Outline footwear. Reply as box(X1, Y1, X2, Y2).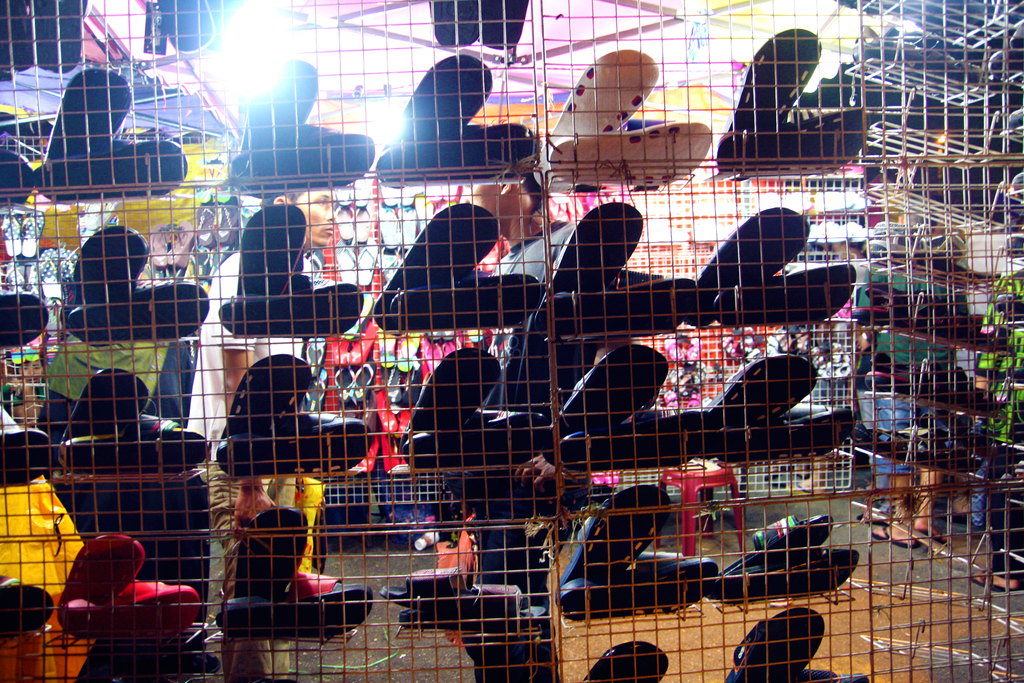
box(40, 63, 140, 166).
